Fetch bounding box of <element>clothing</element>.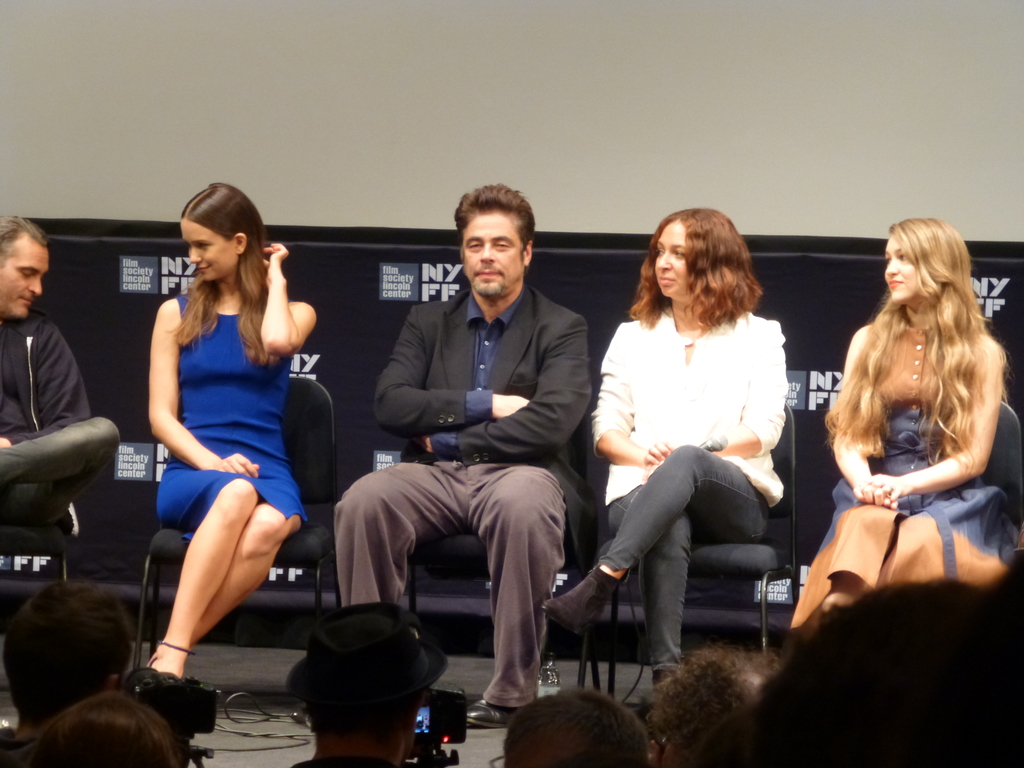
Bbox: rect(324, 275, 593, 715).
